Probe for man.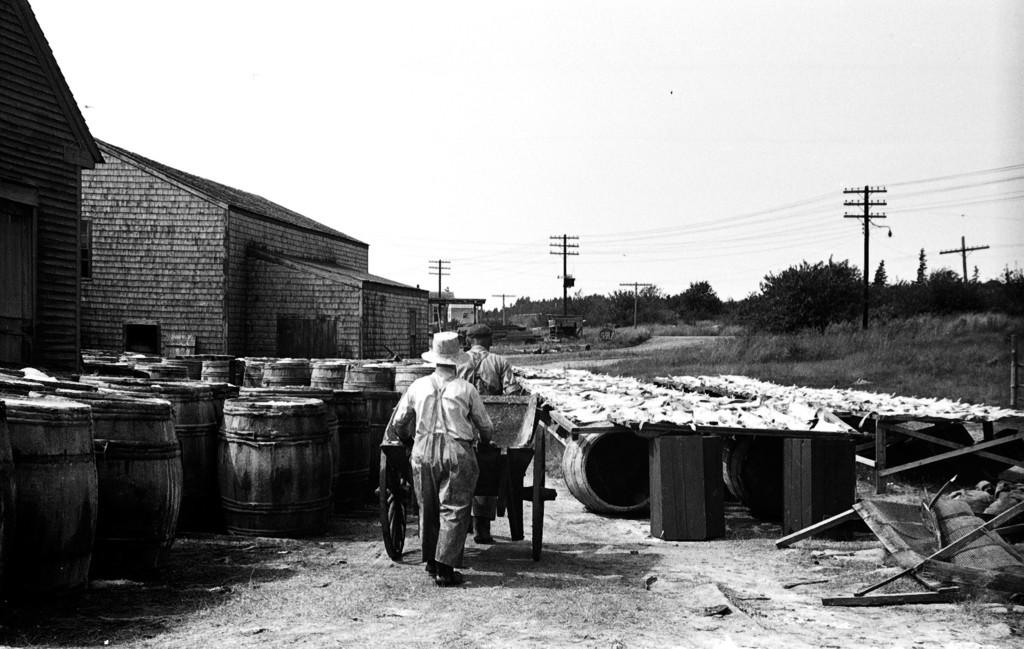
Probe result: <box>381,349,490,591</box>.
